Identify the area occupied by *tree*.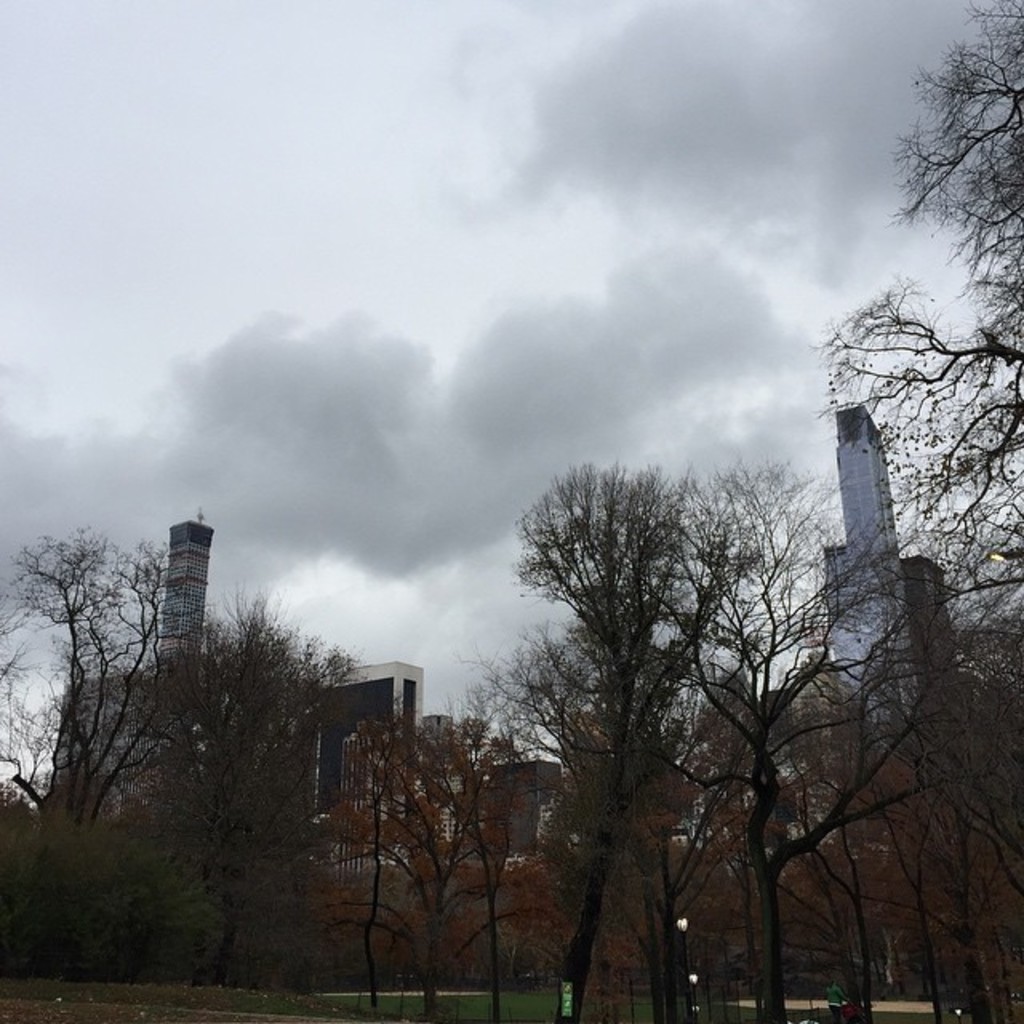
Area: 805, 0, 1022, 1022.
